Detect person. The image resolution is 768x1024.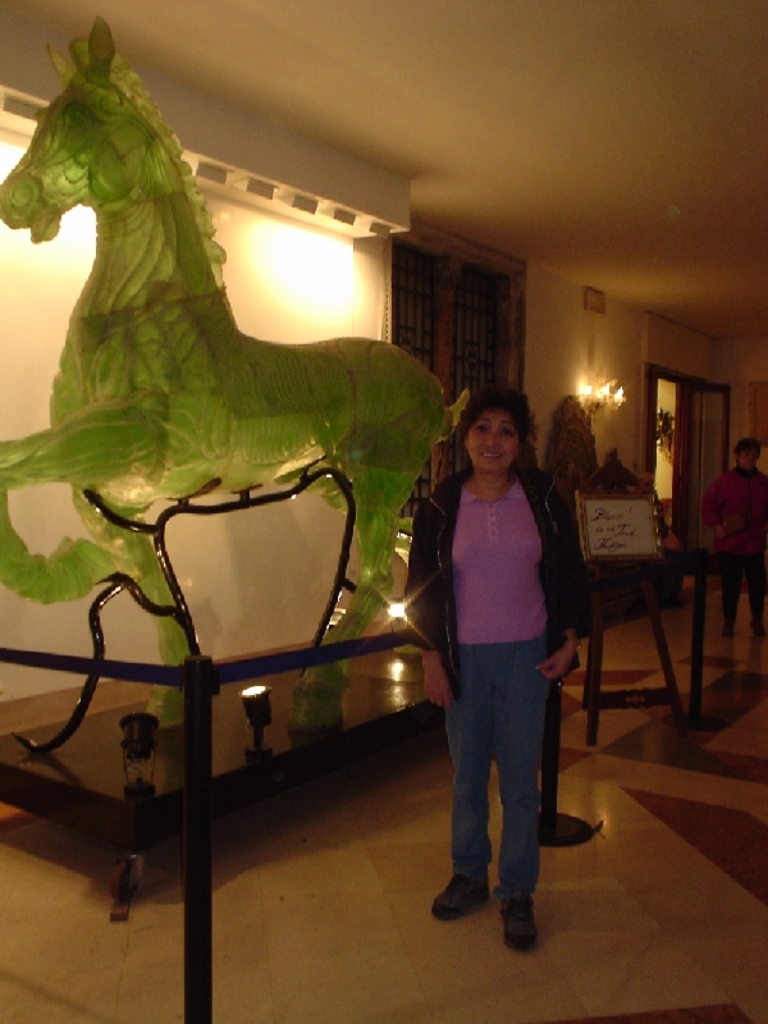
bbox=(700, 435, 767, 643).
